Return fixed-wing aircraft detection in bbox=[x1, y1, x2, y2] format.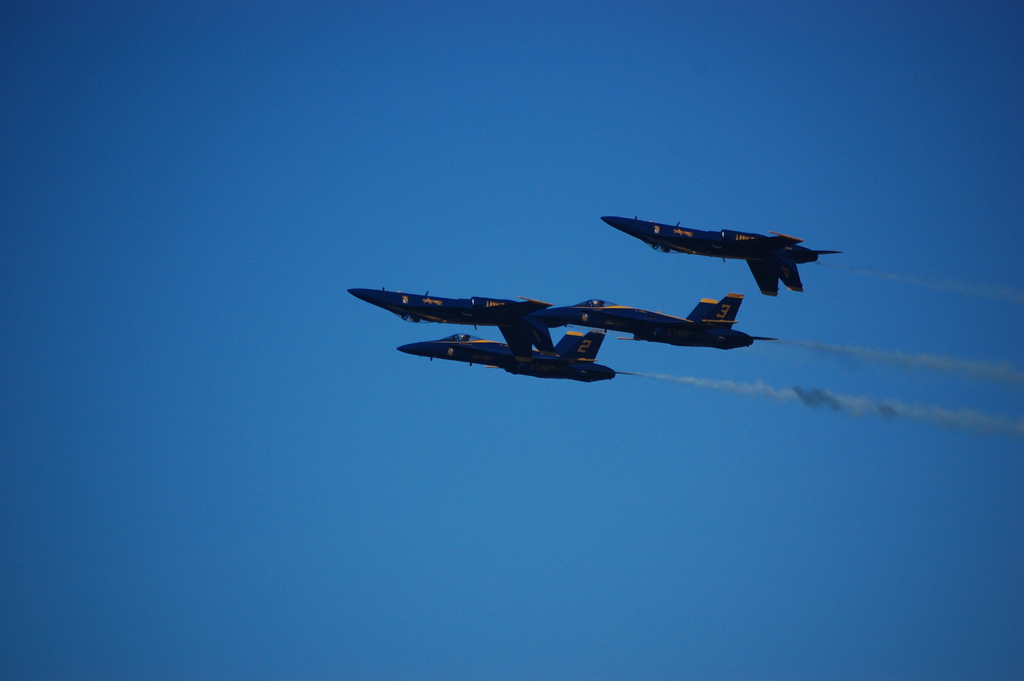
bbox=[346, 293, 776, 386].
